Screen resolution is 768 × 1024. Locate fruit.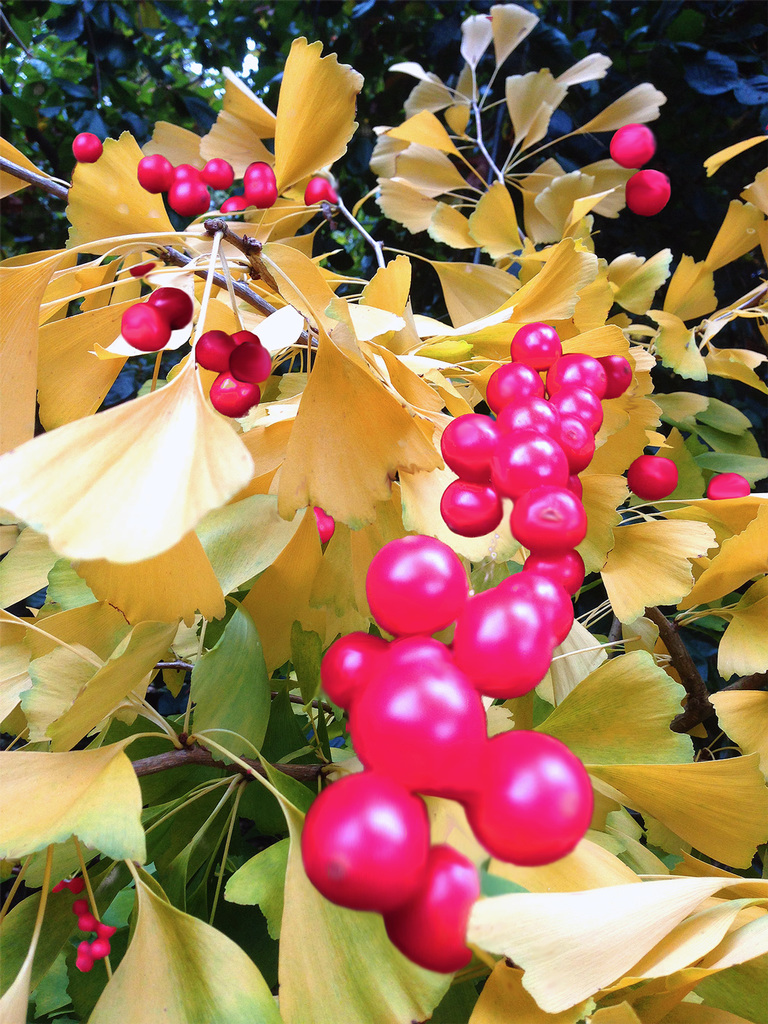
bbox=(204, 155, 239, 193).
